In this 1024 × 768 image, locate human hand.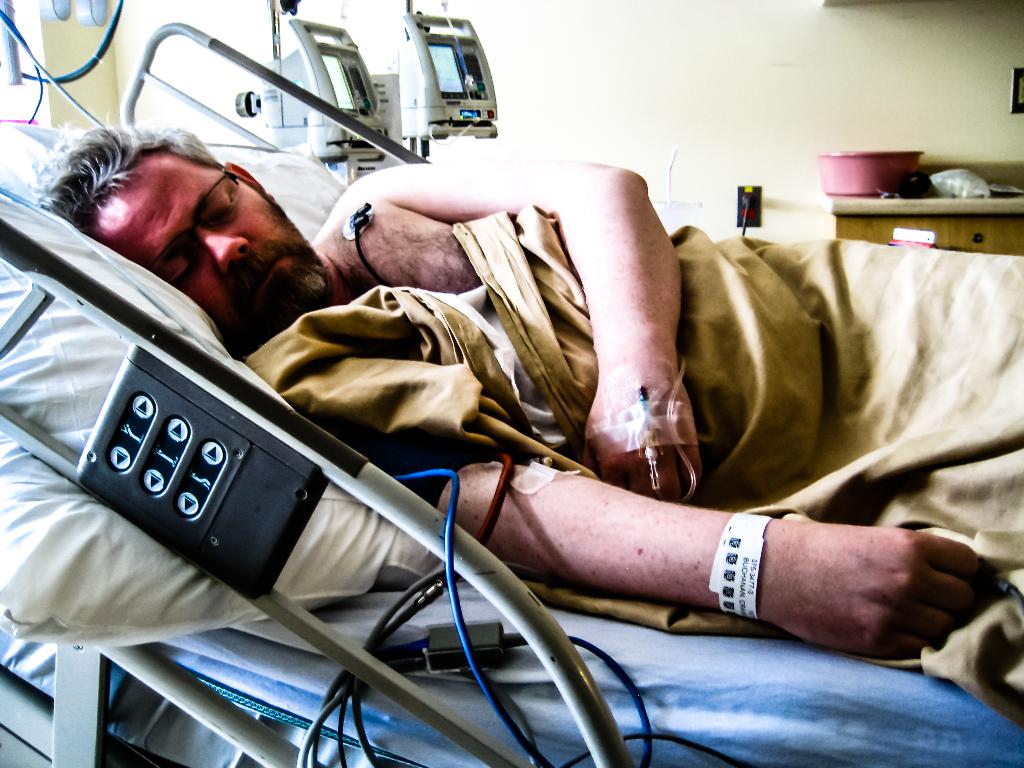
Bounding box: l=582, t=376, r=701, b=503.
